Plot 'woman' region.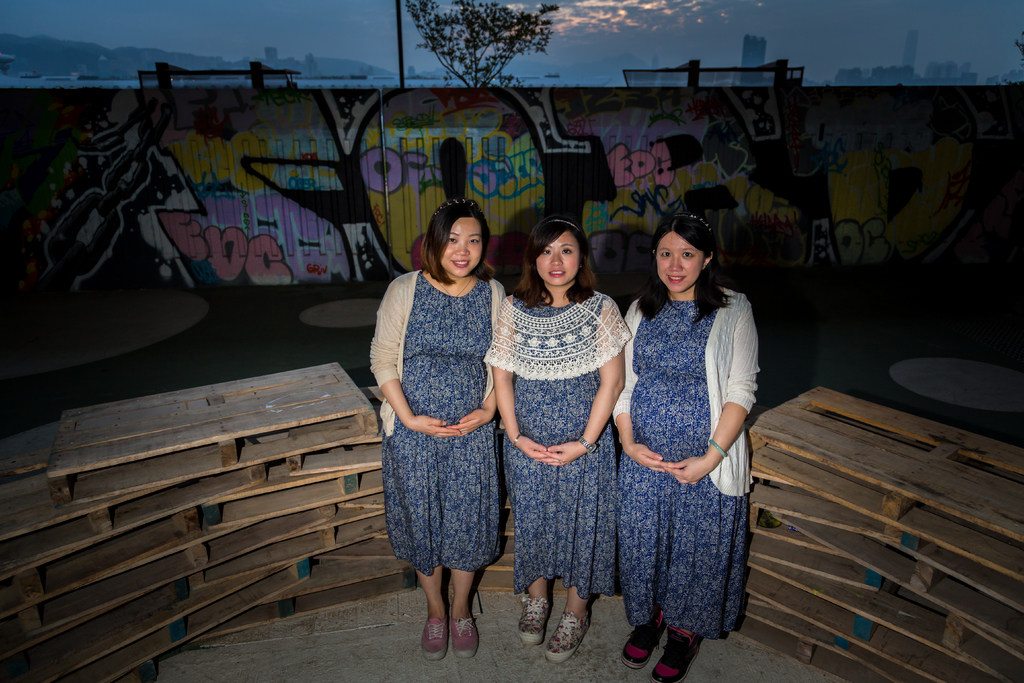
Plotted at BBox(612, 214, 760, 682).
